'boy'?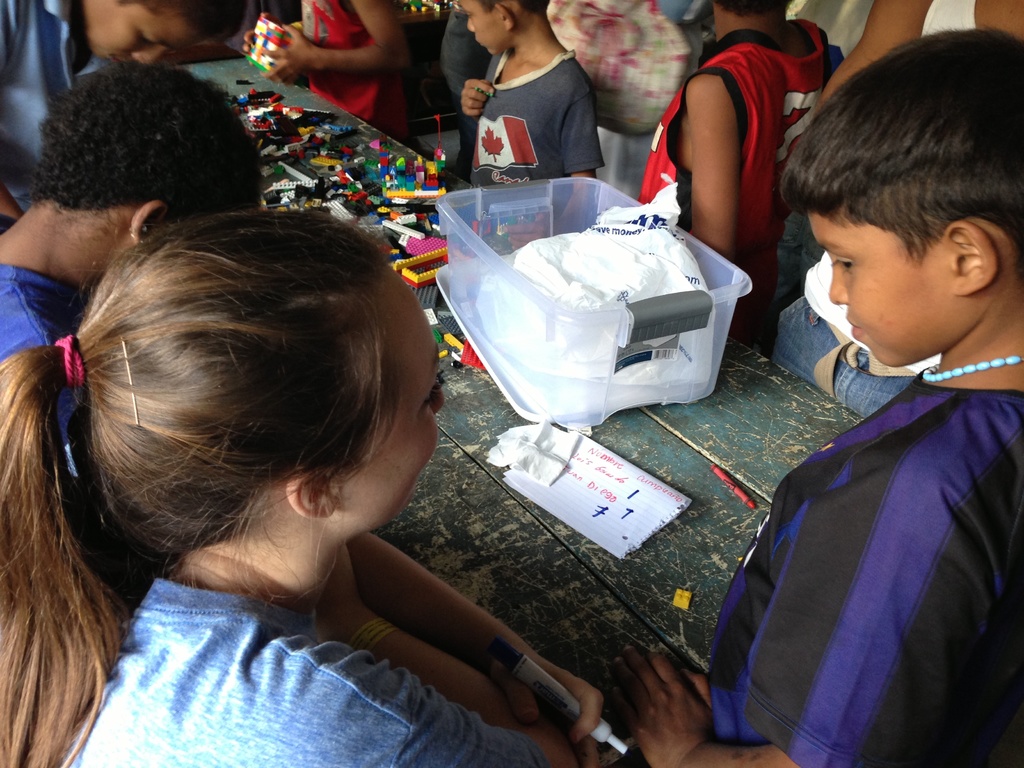
[x1=0, y1=0, x2=263, y2=216]
